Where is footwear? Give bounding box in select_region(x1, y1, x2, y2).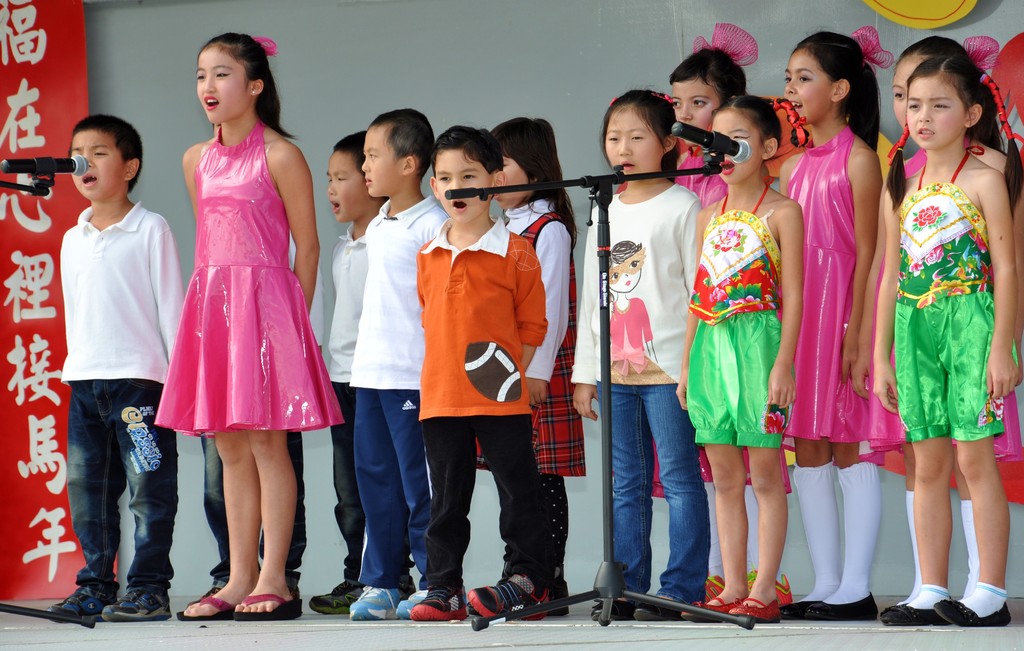
select_region(547, 574, 572, 611).
